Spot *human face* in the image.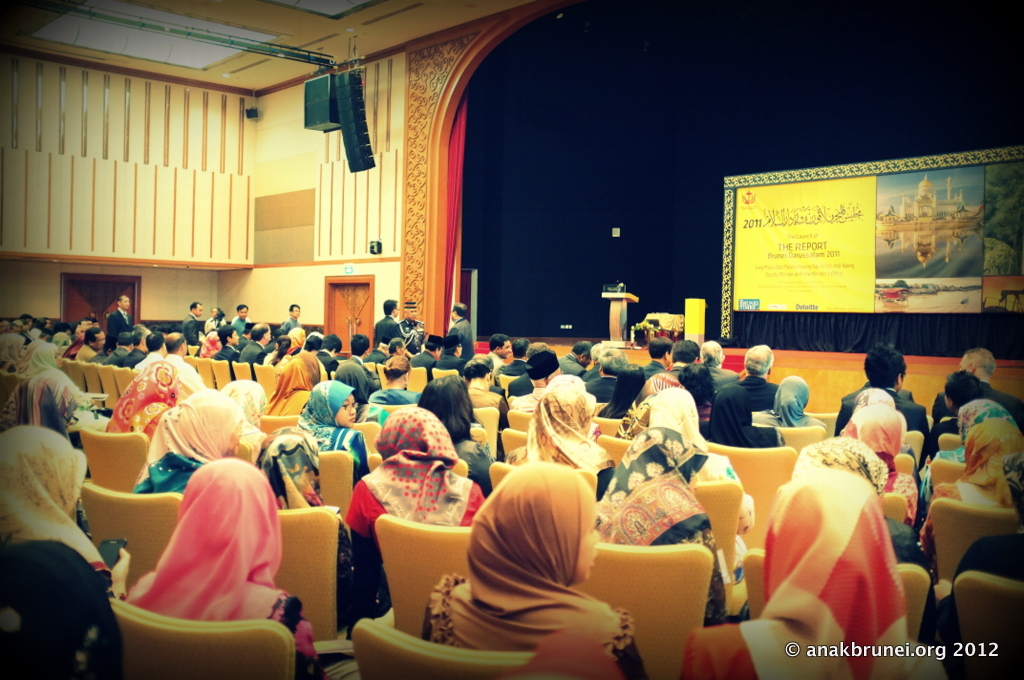
*human face* found at (left=290, top=304, right=302, bottom=316).
